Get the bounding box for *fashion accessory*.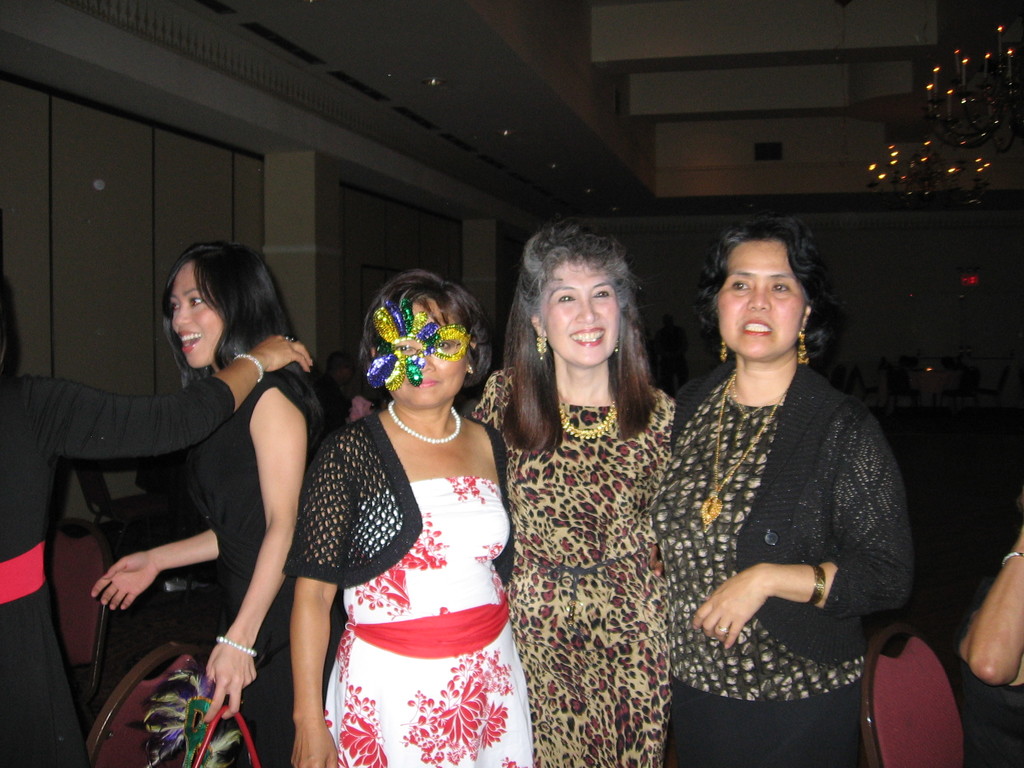
392, 399, 461, 441.
